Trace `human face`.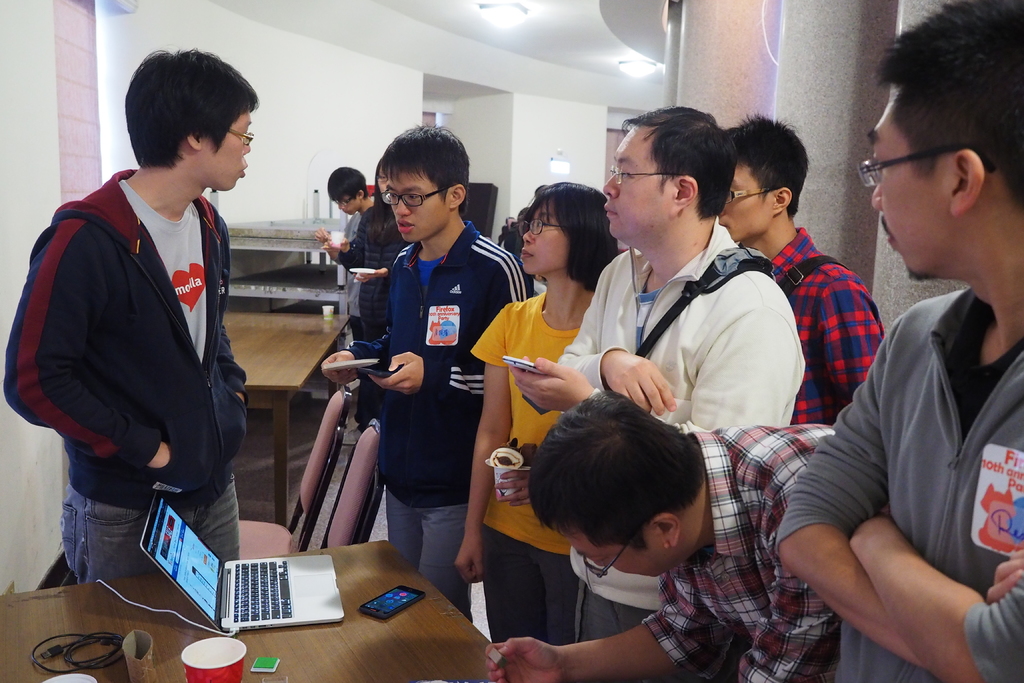
Traced to detection(570, 525, 666, 581).
